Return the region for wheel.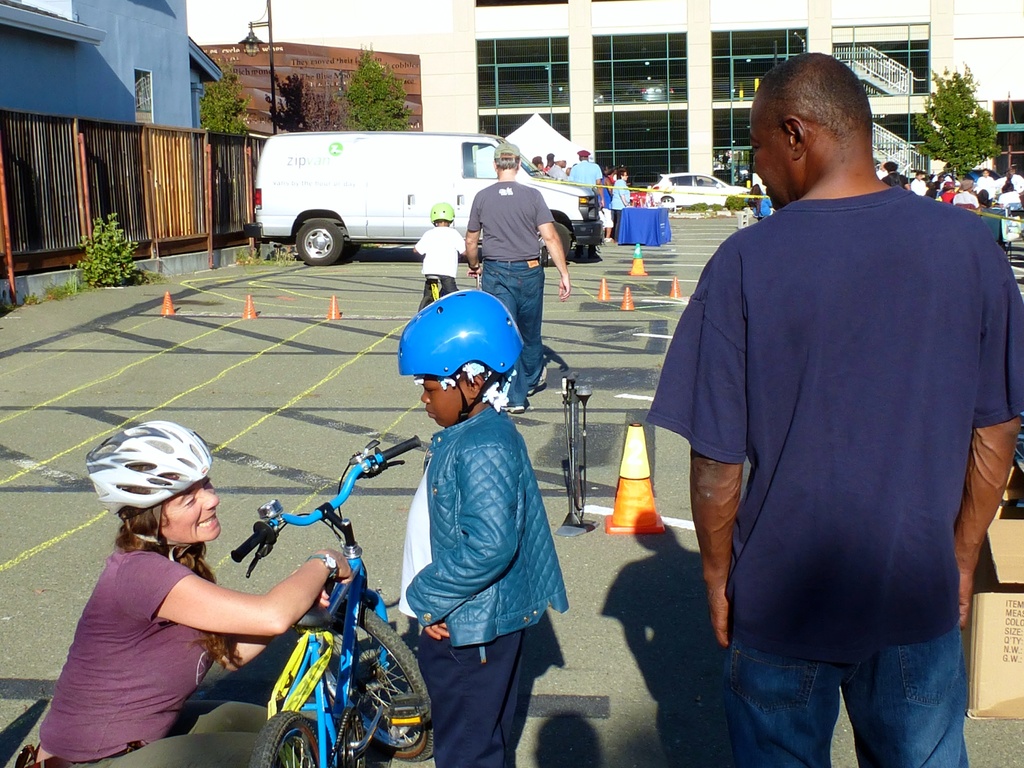
{"x1": 250, "y1": 712, "x2": 325, "y2": 767}.
